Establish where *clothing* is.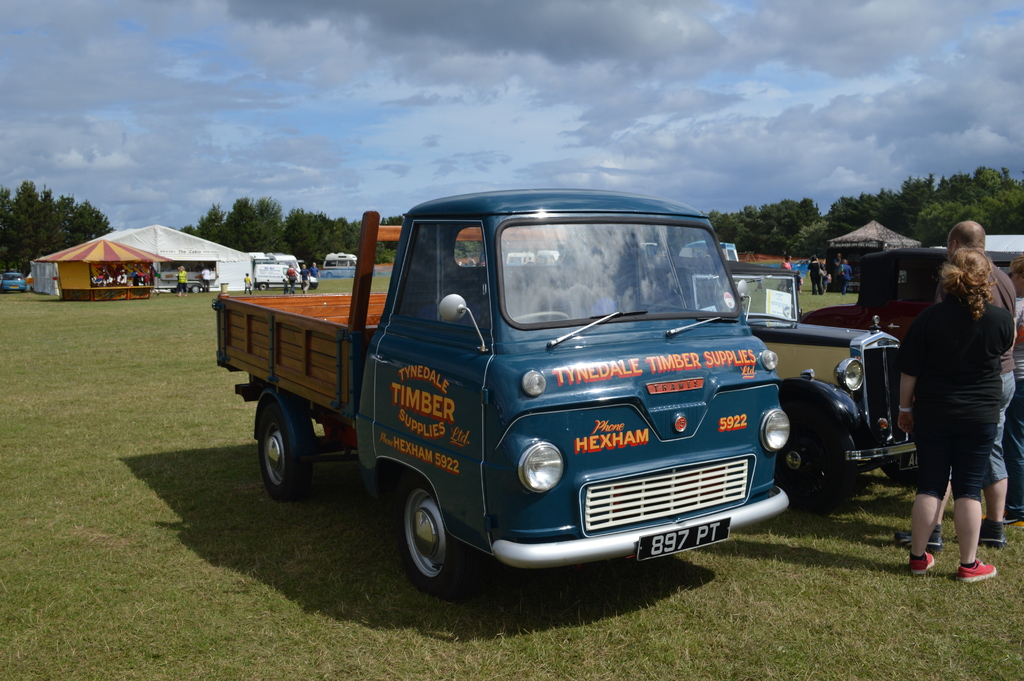
Established at (left=286, top=262, right=295, bottom=280).
